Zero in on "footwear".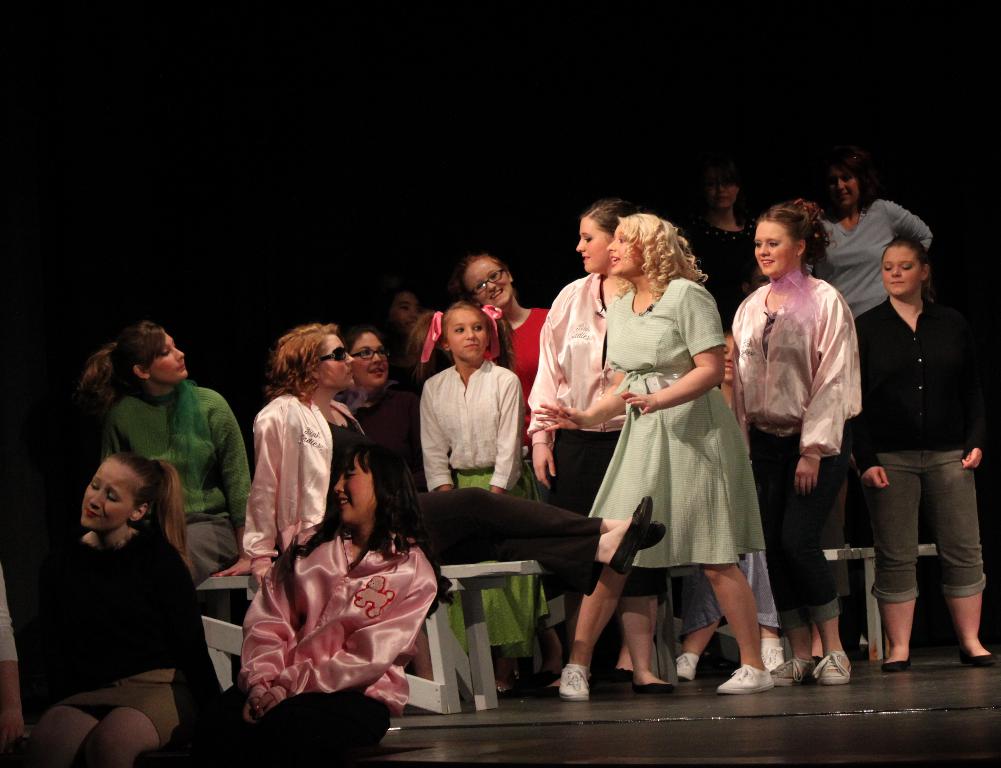
Zeroed in: {"x1": 958, "y1": 648, "x2": 998, "y2": 667}.
